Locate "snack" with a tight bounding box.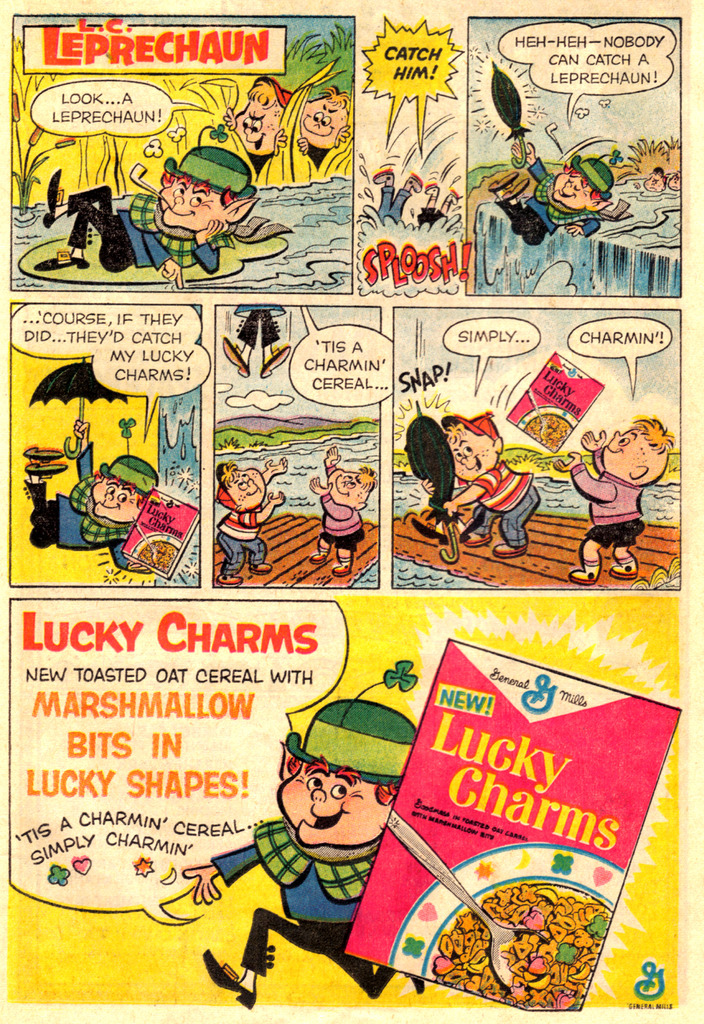
(left=523, top=412, right=568, bottom=452).
